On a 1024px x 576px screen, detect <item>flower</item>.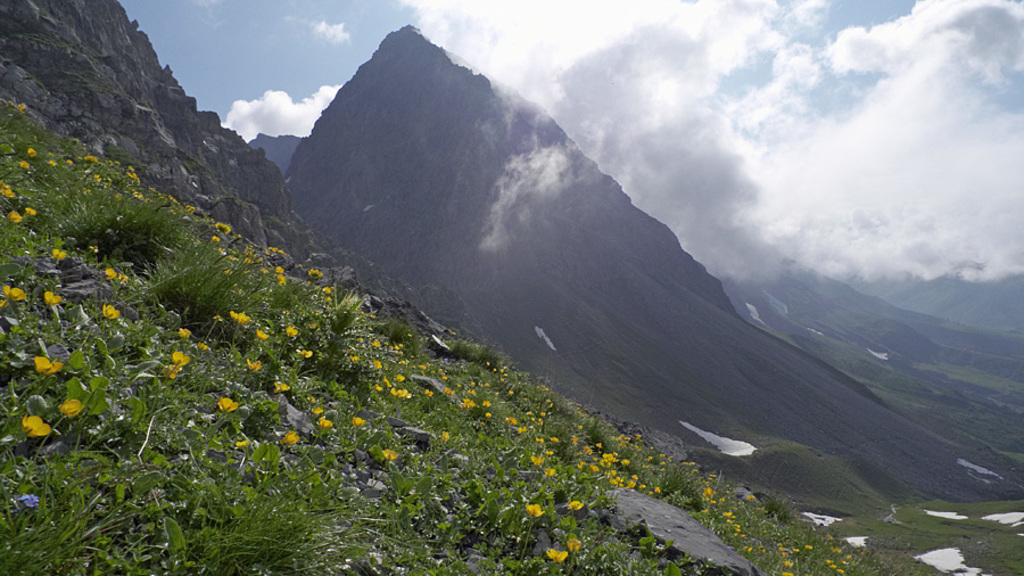
x1=284, y1=436, x2=300, y2=446.
